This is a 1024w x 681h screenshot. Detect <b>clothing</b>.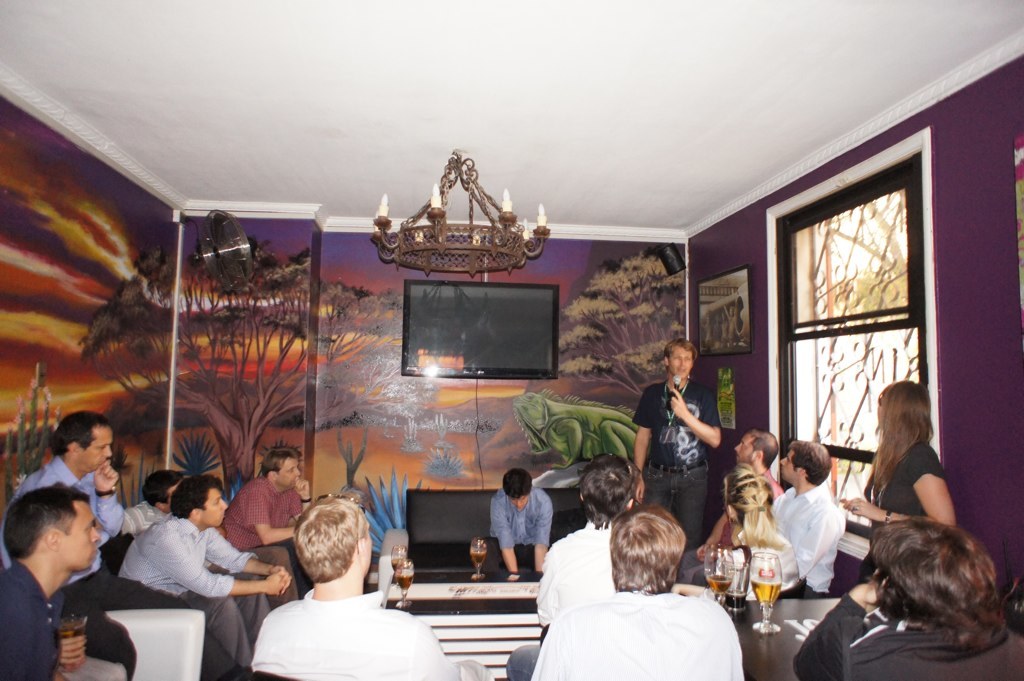
{"left": 678, "top": 476, "right": 845, "bottom": 600}.
